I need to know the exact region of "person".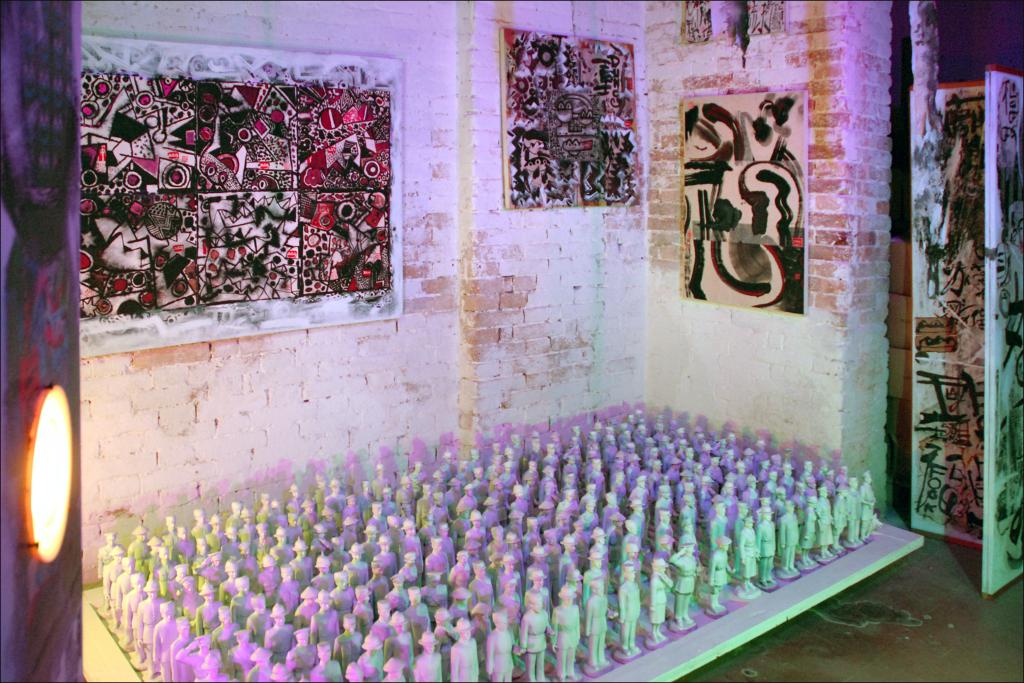
Region: [x1=414, y1=630, x2=443, y2=682].
